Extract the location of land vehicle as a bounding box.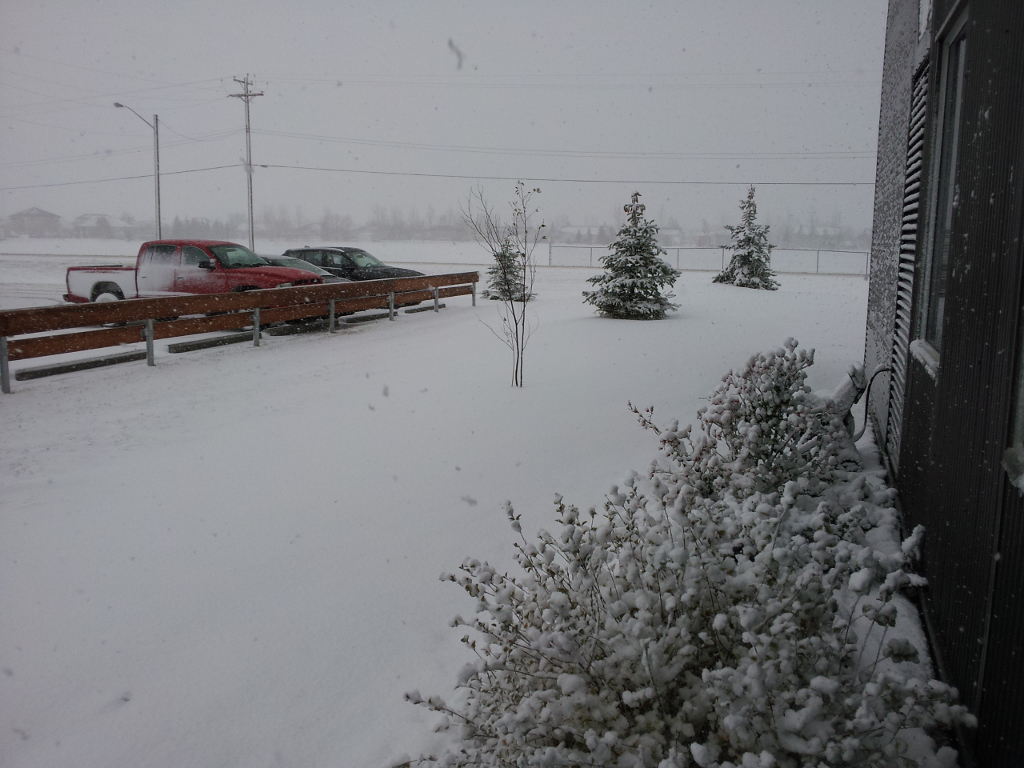
bbox=[134, 237, 320, 292].
